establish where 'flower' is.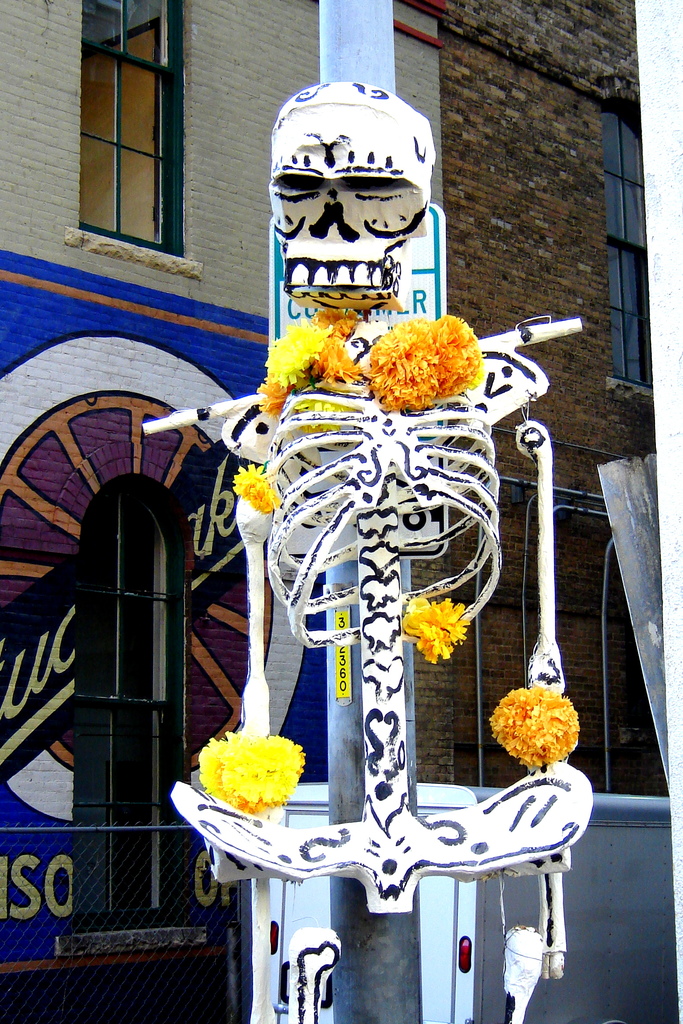
Established at {"x1": 400, "y1": 593, "x2": 475, "y2": 660}.
